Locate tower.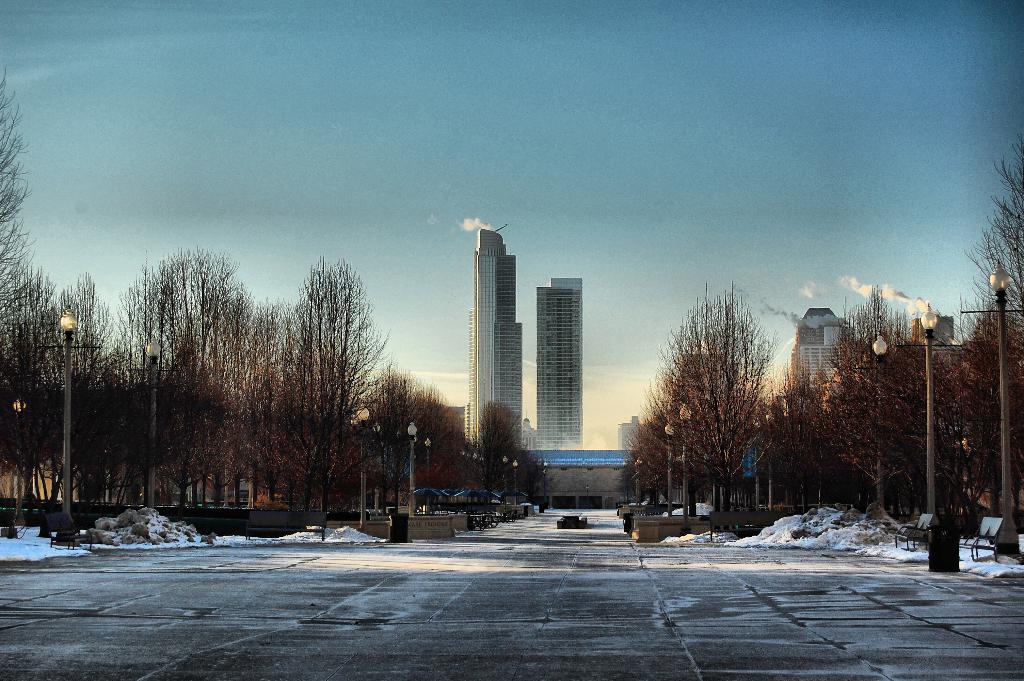
Bounding box: box(455, 200, 541, 432).
